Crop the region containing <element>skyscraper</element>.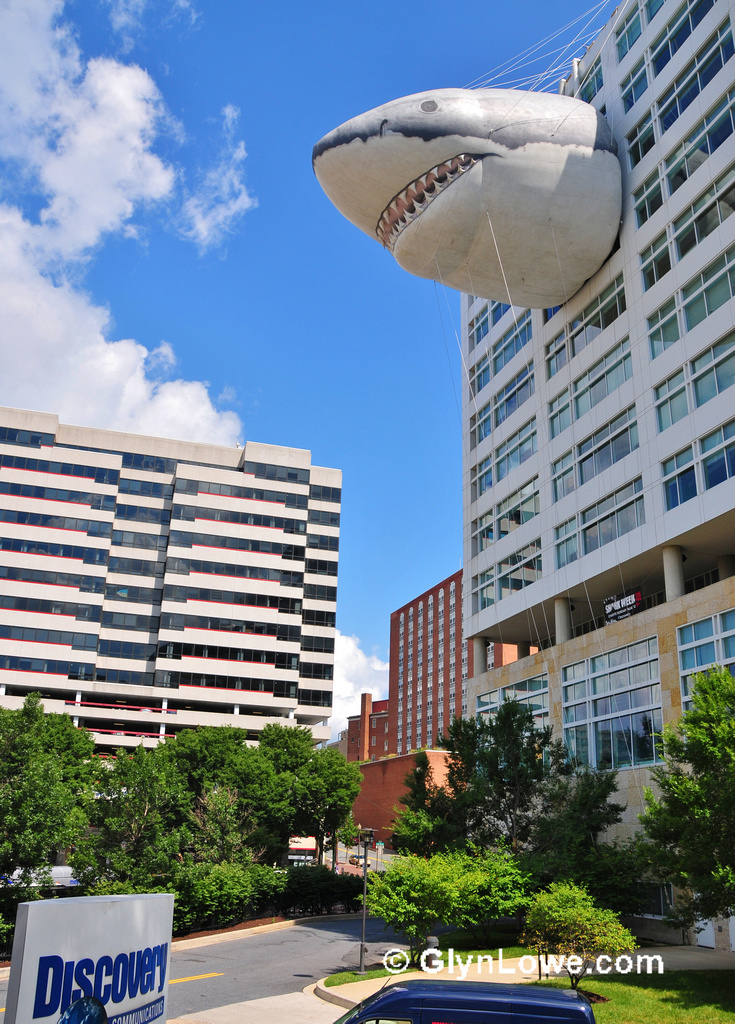
Crop region: <bbox>456, 0, 733, 931</bbox>.
